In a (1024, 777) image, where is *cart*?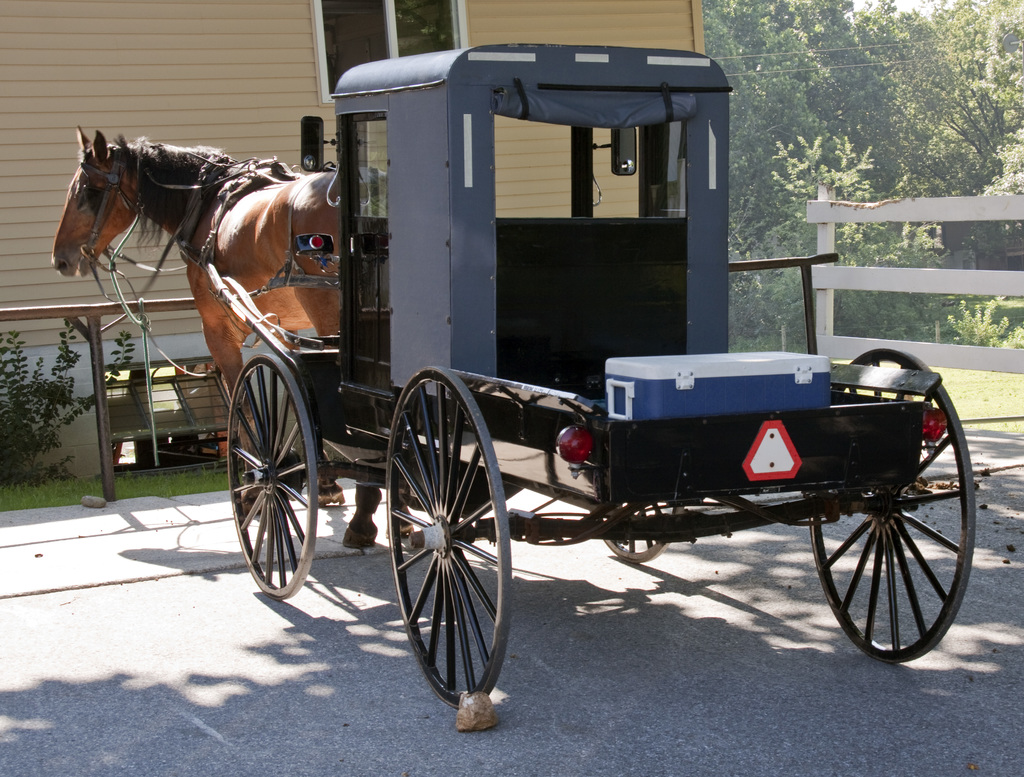
BBox(177, 42, 977, 712).
